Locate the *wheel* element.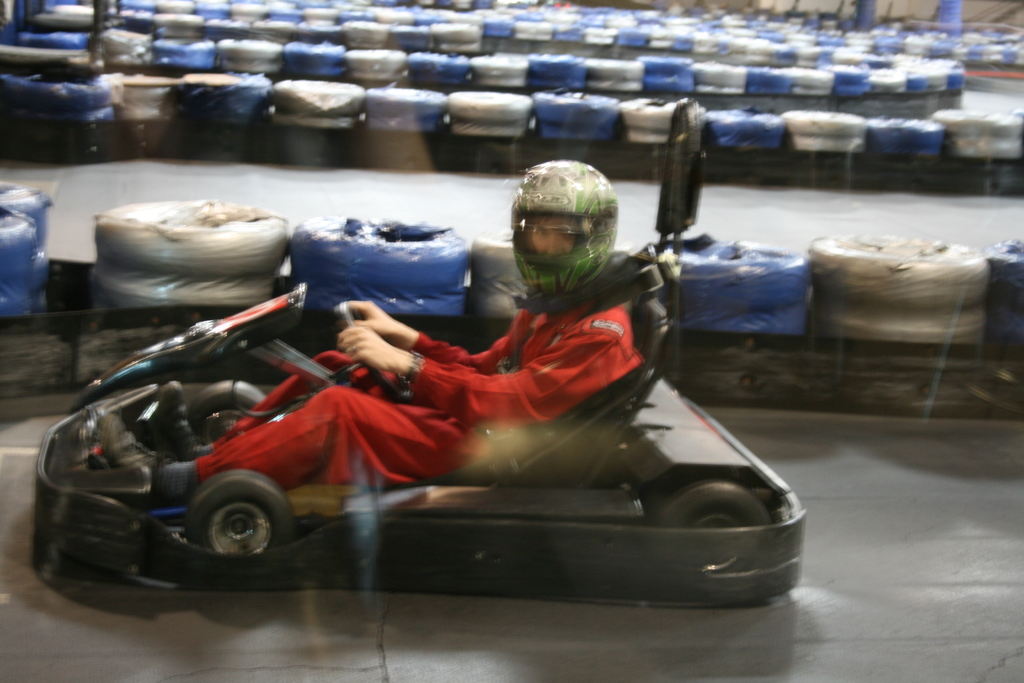
Element bbox: (173, 76, 270, 104).
